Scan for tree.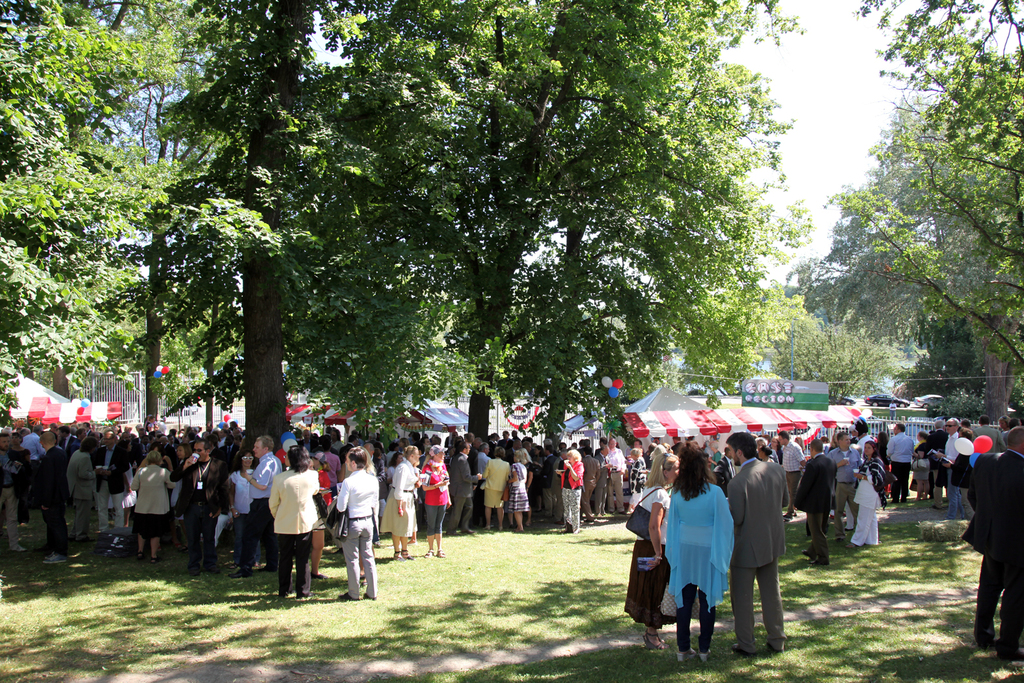
Scan result: [816, 0, 1017, 423].
